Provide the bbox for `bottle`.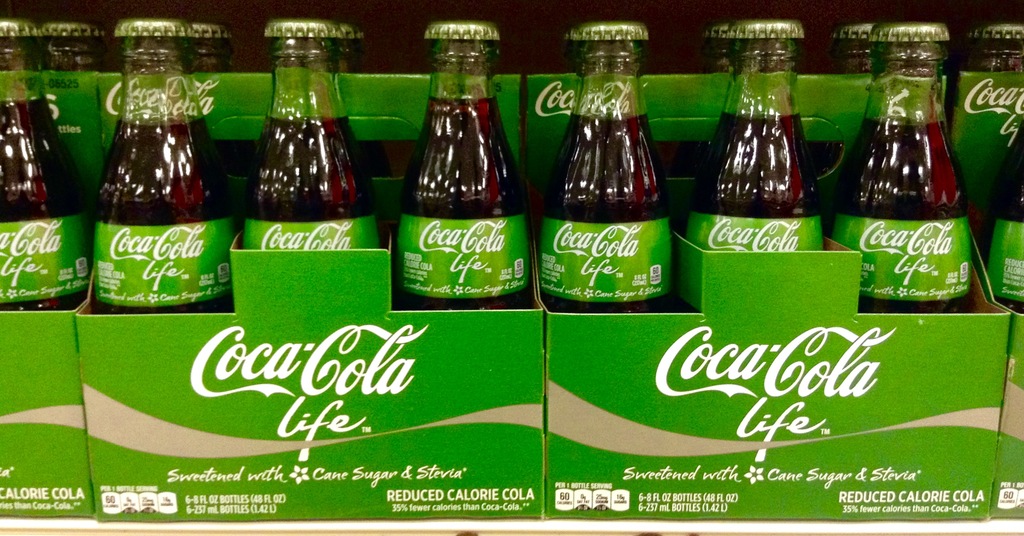
bbox=[187, 20, 247, 201].
